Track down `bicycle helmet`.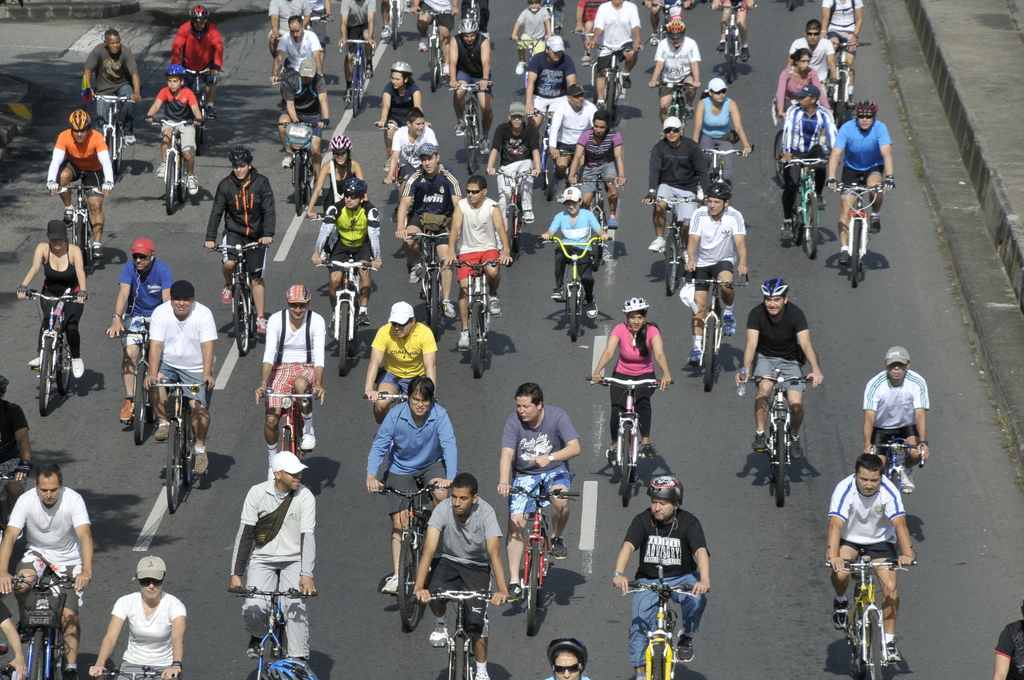
Tracked to locate(758, 279, 782, 305).
